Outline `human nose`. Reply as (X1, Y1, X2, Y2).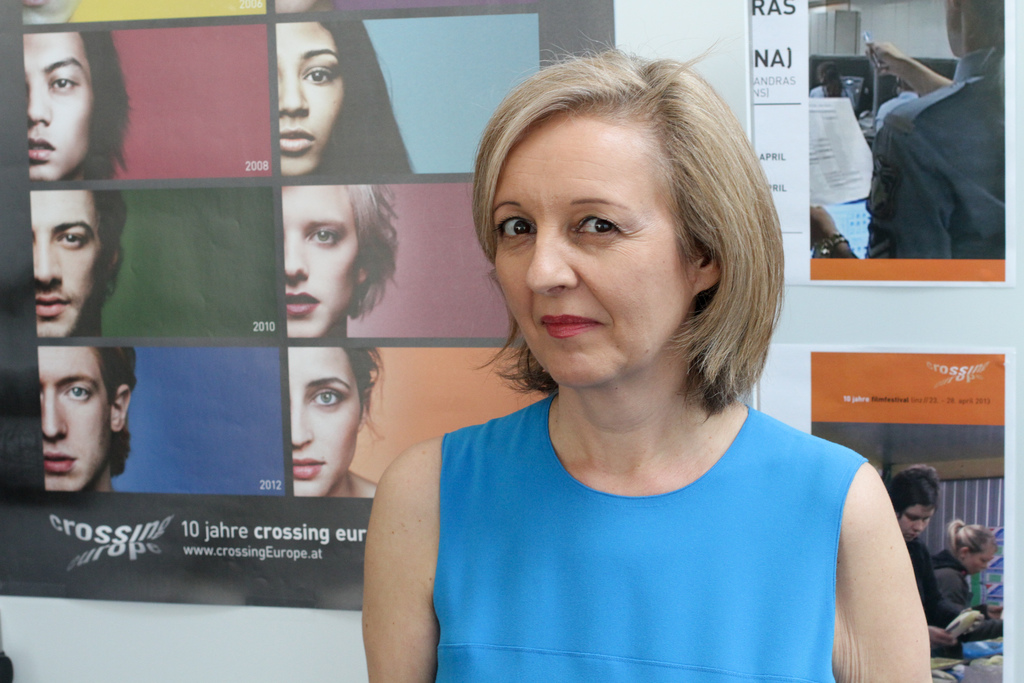
(982, 563, 989, 569).
